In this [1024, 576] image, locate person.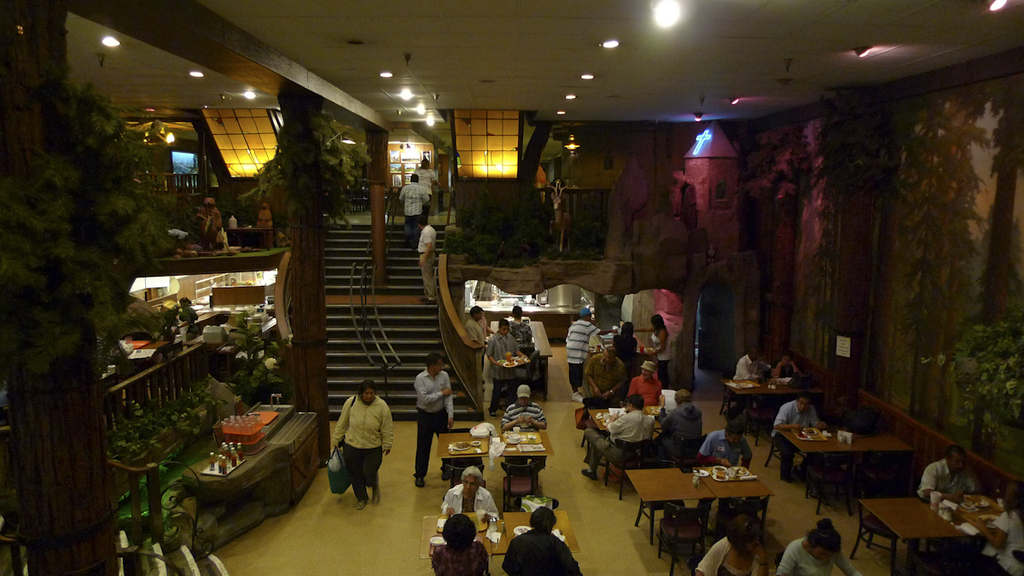
Bounding box: bbox=(723, 343, 771, 416).
